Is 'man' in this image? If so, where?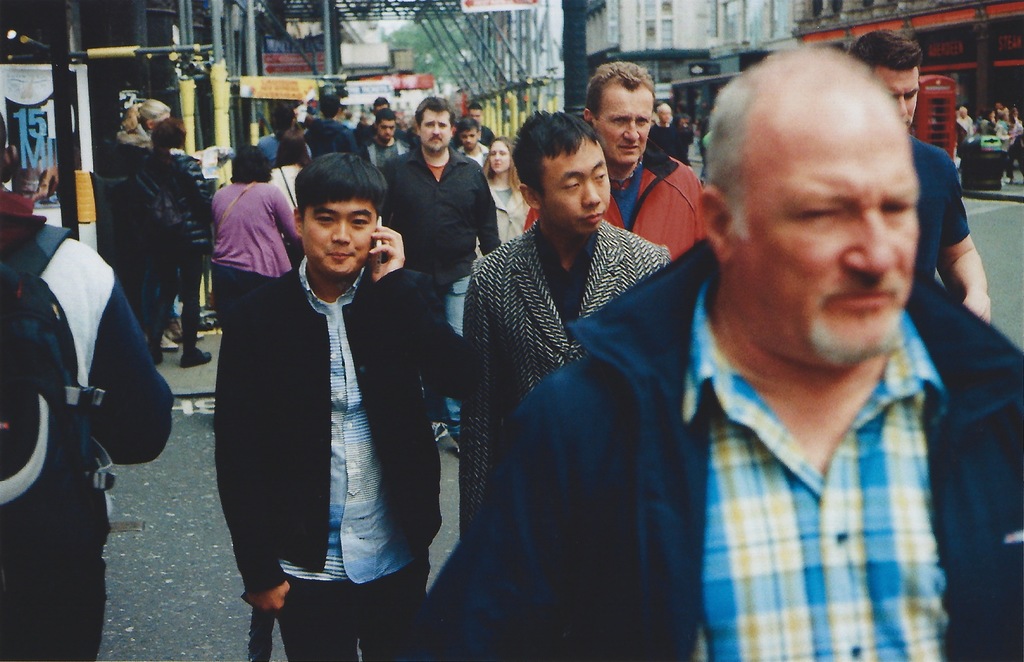
Yes, at l=303, t=90, r=355, b=166.
